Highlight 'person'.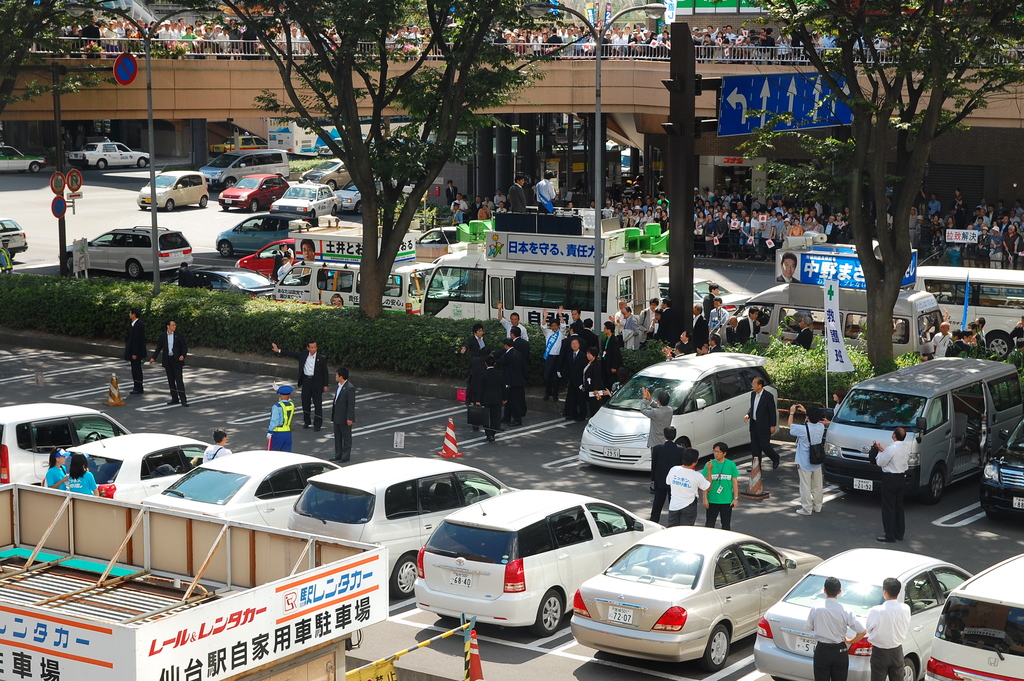
Highlighted region: BBox(328, 368, 354, 465).
